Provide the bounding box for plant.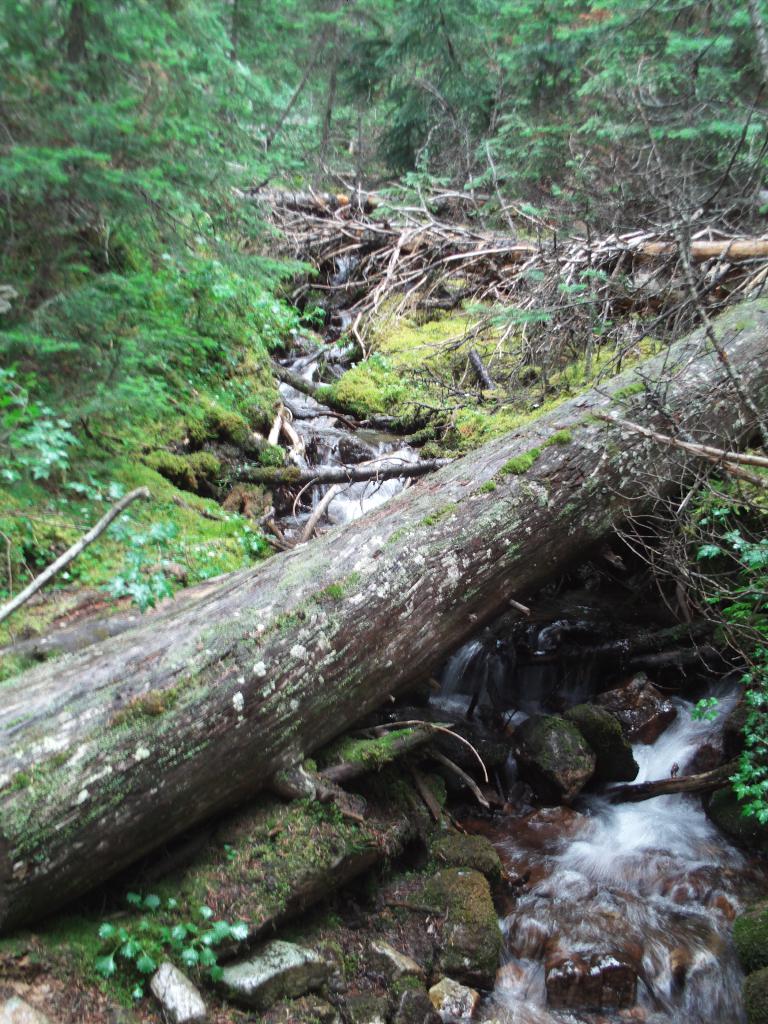
{"left": 172, "top": 505, "right": 234, "bottom": 580}.
